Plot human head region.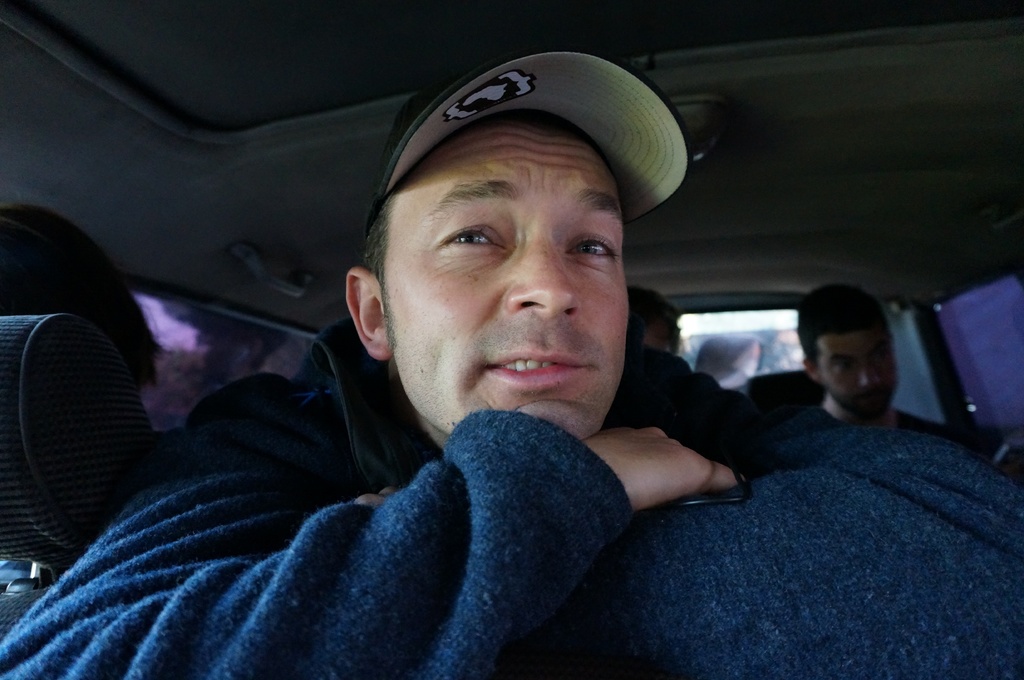
Plotted at [x1=0, y1=199, x2=164, y2=386].
